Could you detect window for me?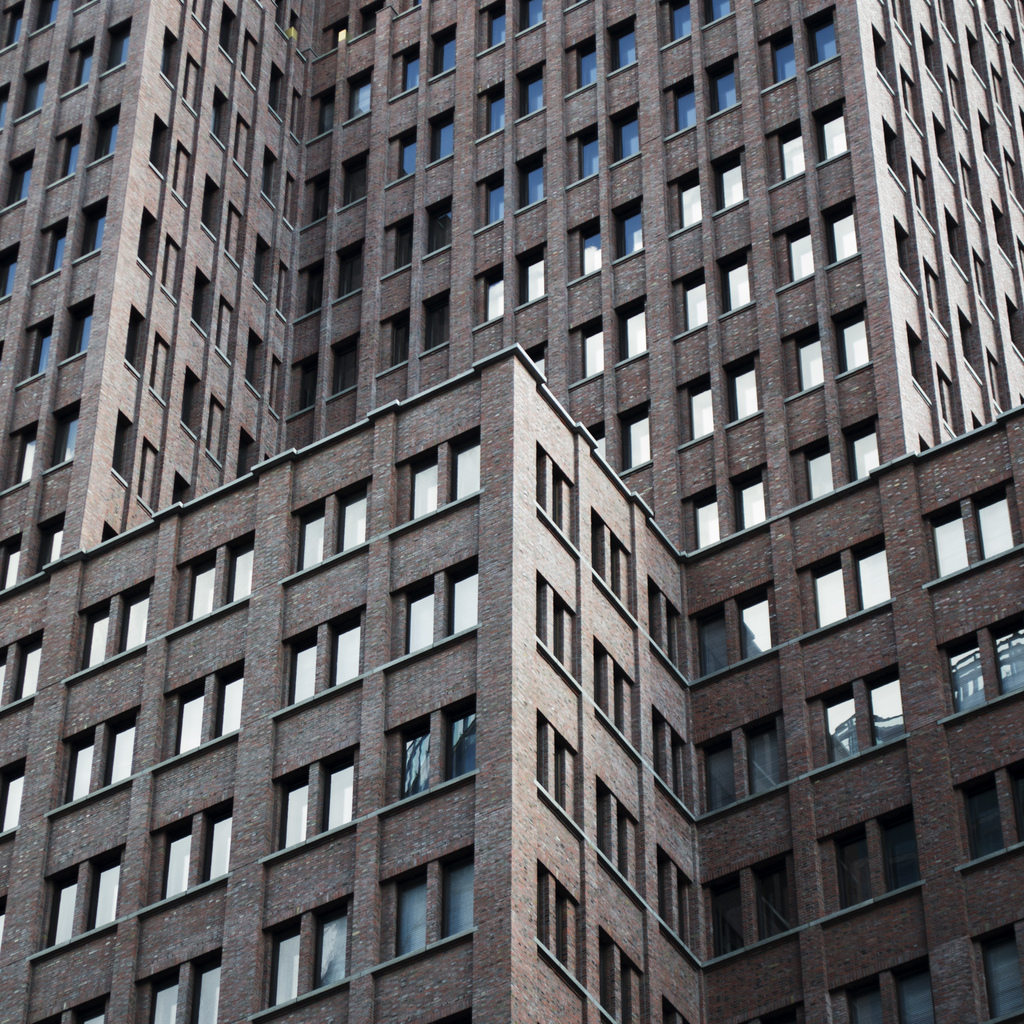
Detection result: Rect(80, 584, 145, 671).
